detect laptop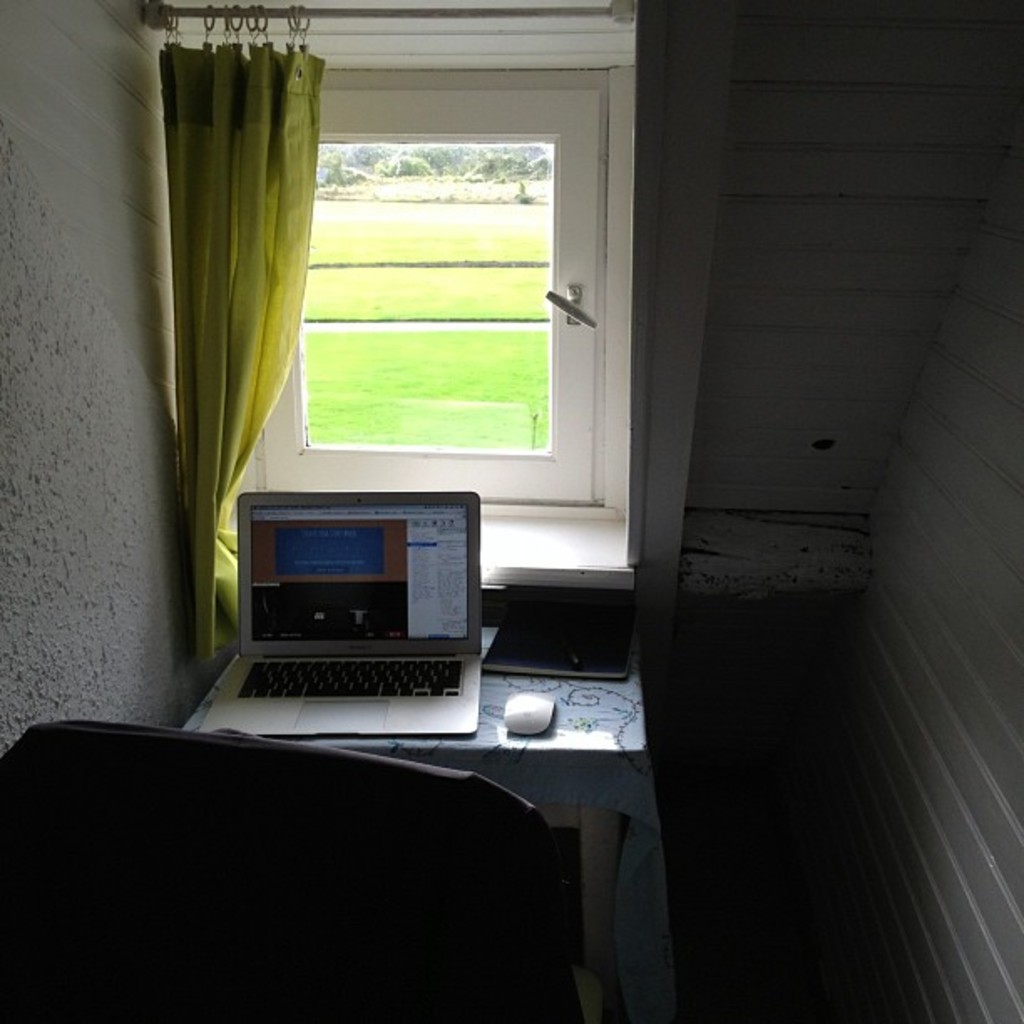
214:480:494:730
